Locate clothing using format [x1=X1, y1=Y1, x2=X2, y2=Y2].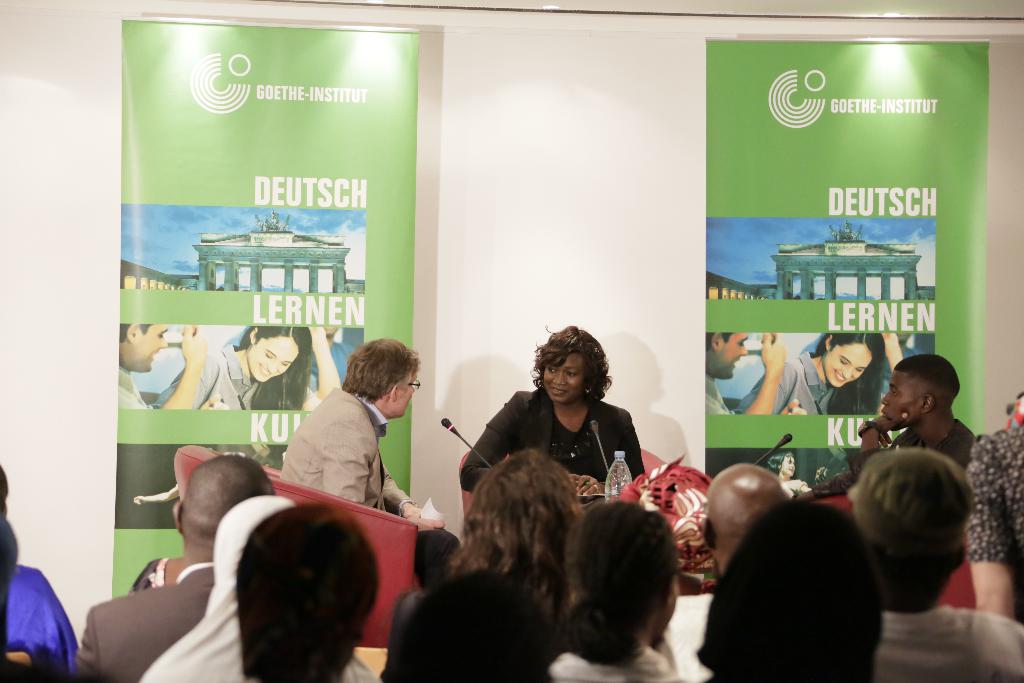
[x1=141, y1=494, x2=376, y2=682].
